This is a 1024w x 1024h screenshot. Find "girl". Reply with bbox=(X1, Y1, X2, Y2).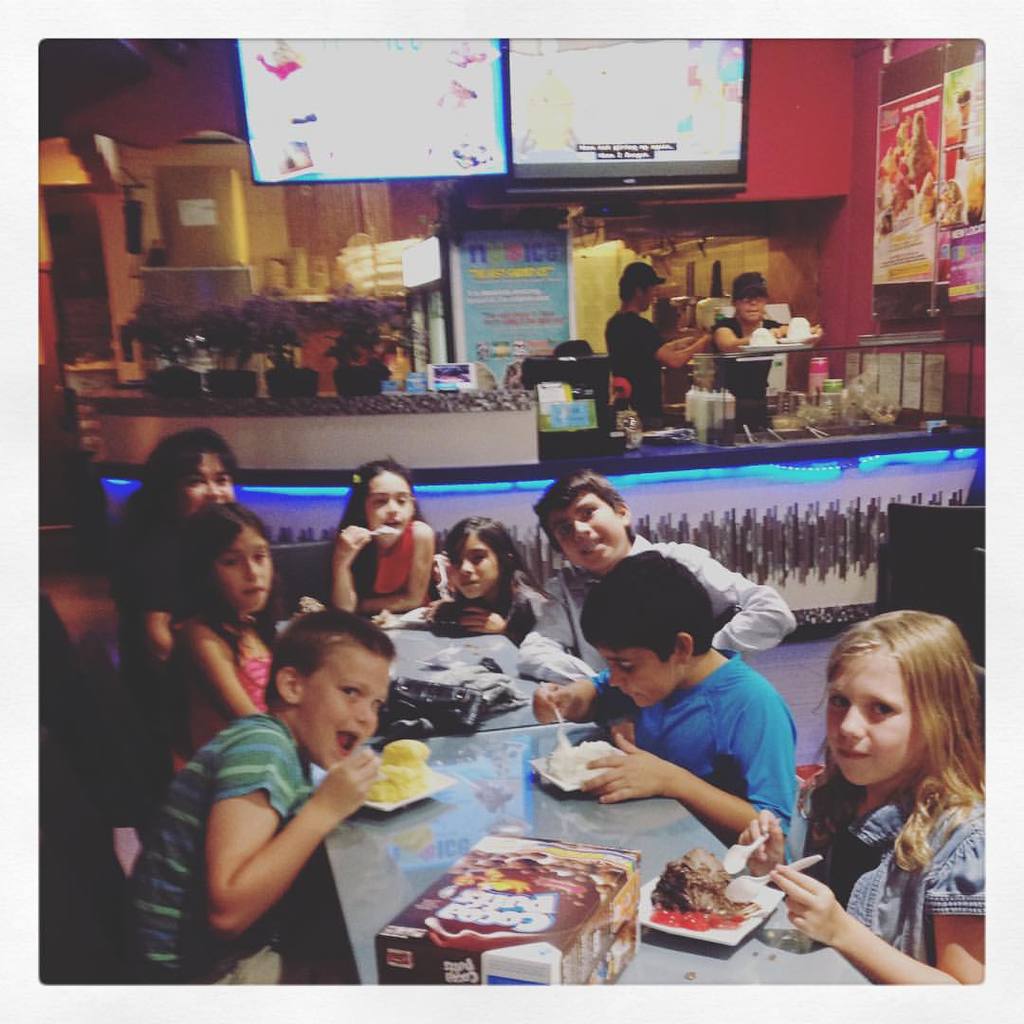
bbox=(164, 503, 283, 759).
